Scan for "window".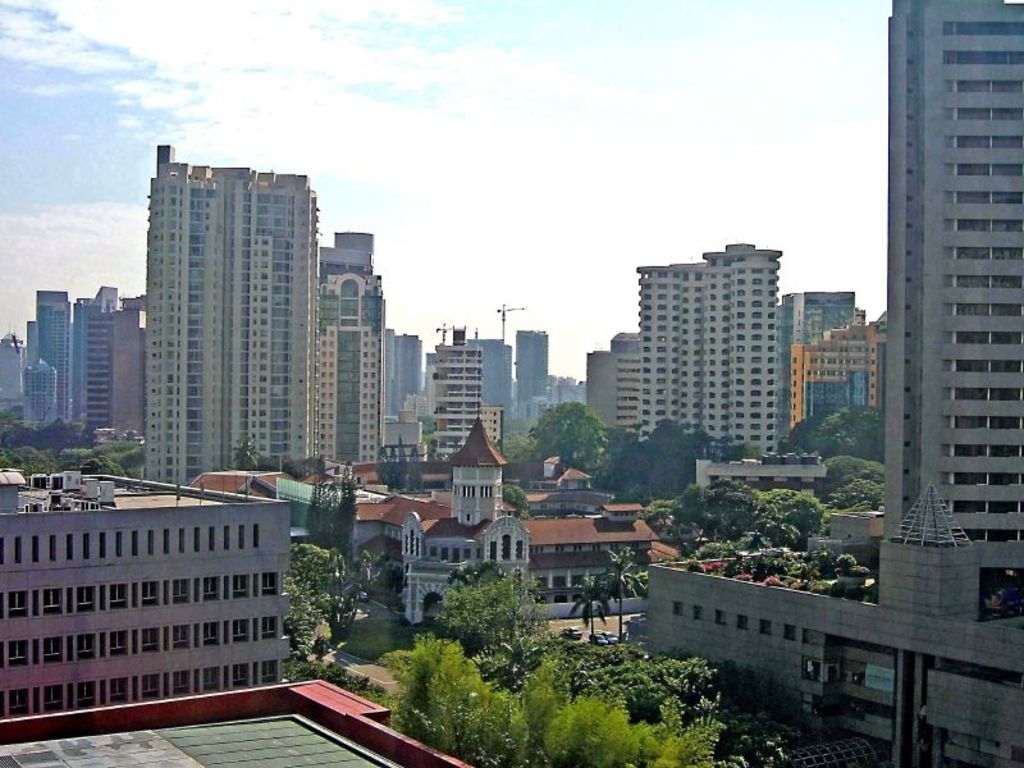
Scan result: x1=204, y1=668, x2=223, y2=692.
